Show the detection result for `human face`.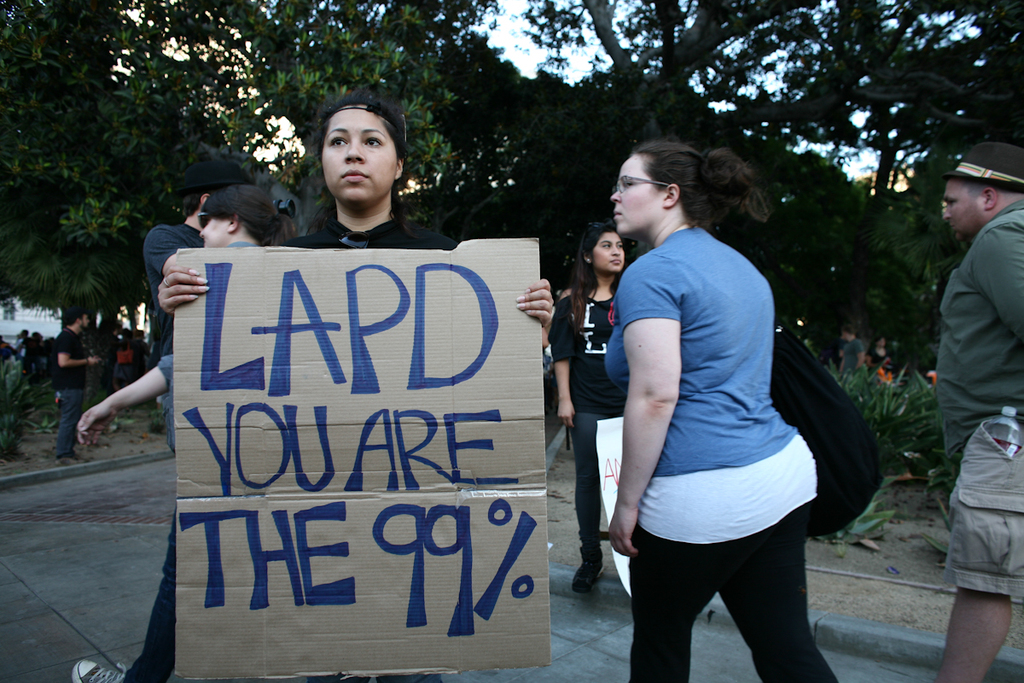
(321,100,395,205).
